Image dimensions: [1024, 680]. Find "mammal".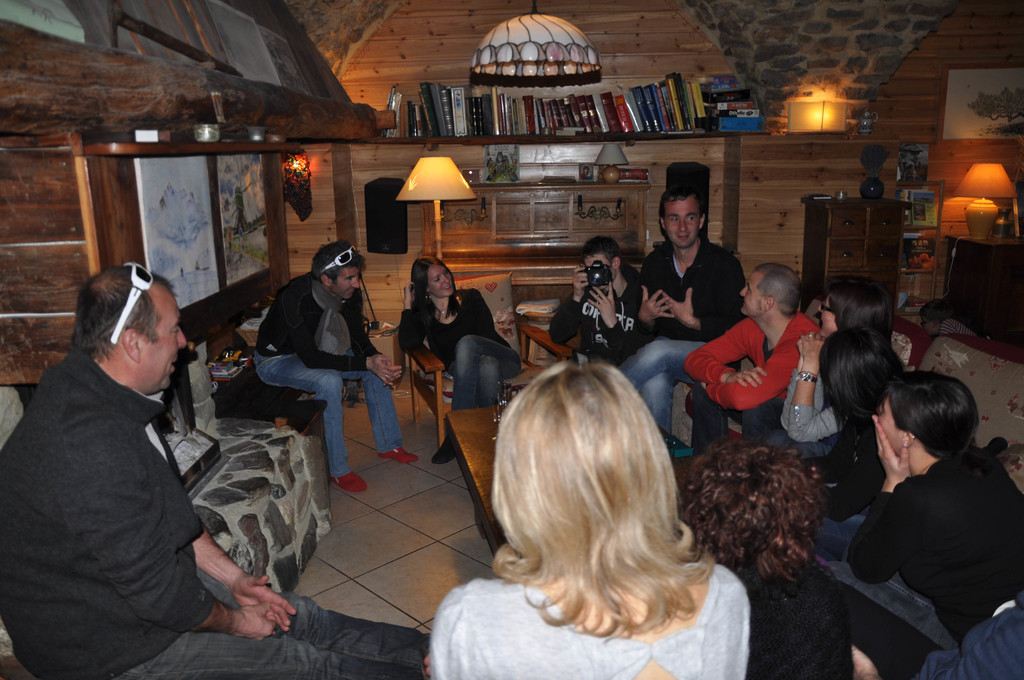
select_region(395, 255, 519, 459).
